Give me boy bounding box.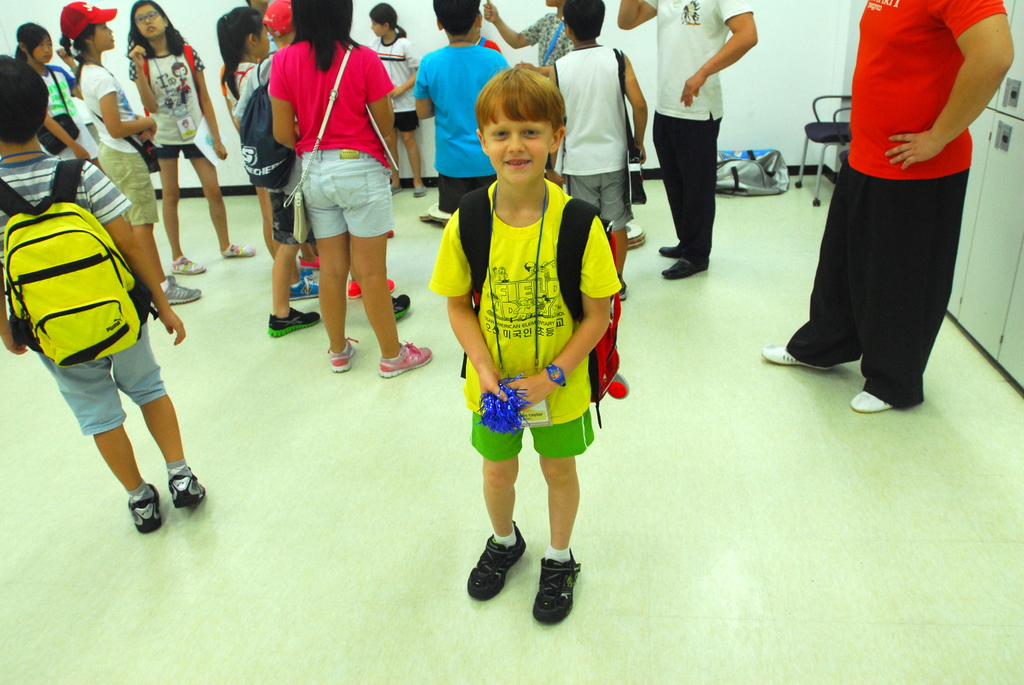
[left=428, top=57, right=622, bottom=629].
